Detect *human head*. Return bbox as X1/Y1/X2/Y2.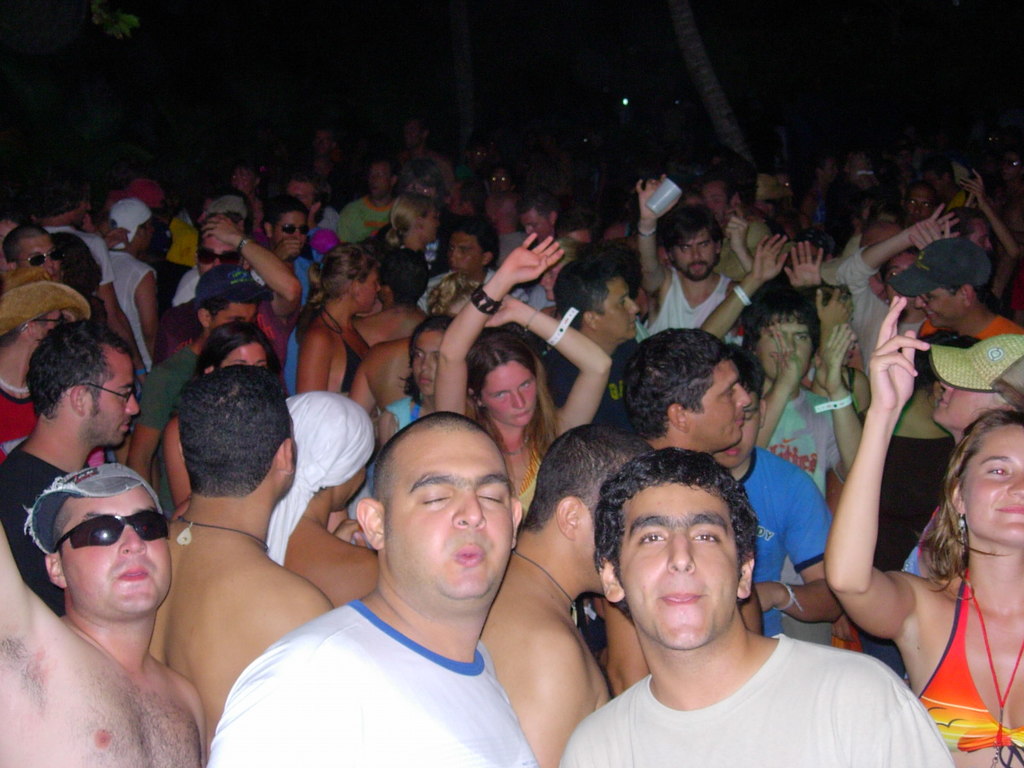
440/180/475/214.
